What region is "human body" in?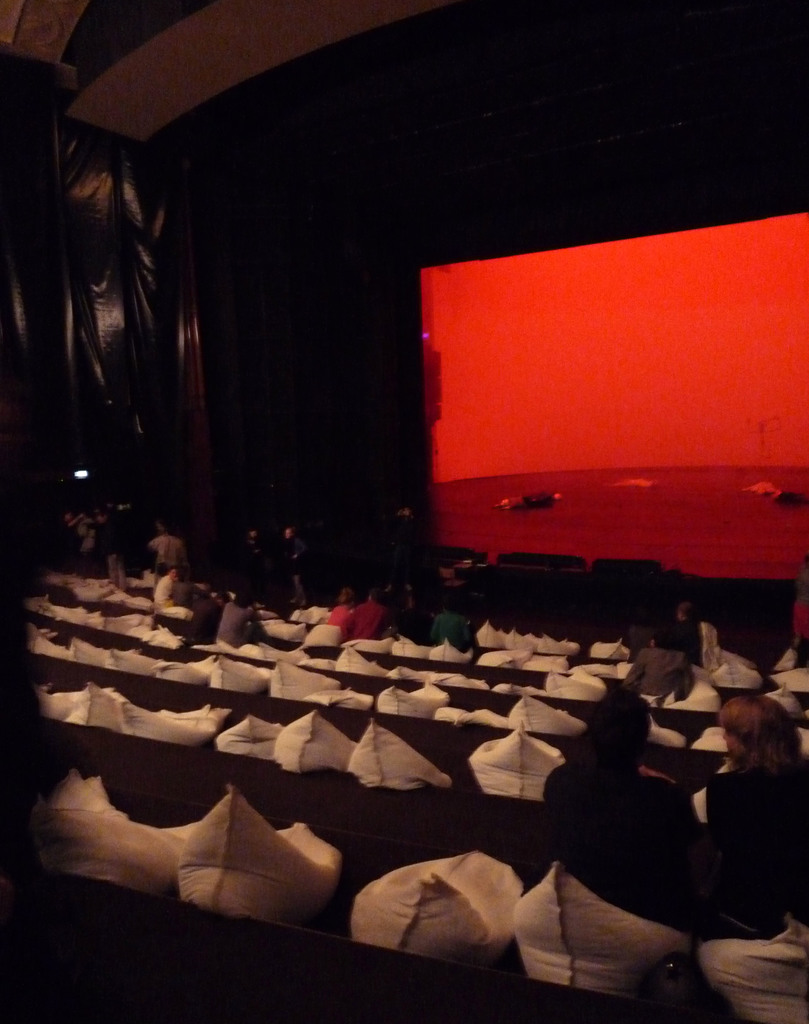
region(326, 604, 354, 641).
